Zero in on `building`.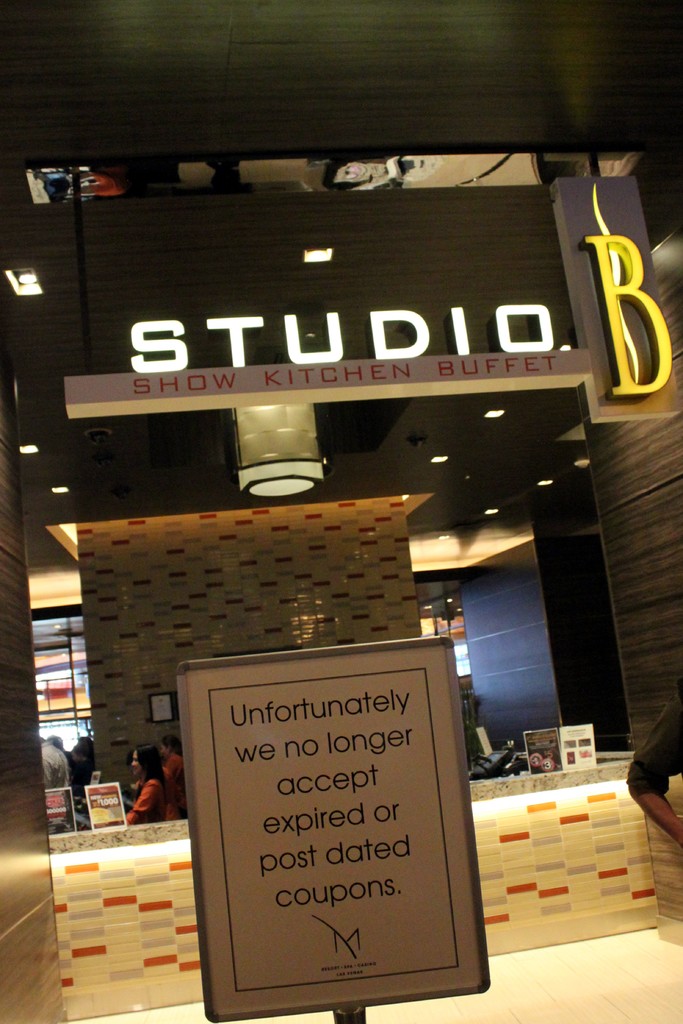
Zeroed in: <box>0,1,682,1023</box>.
